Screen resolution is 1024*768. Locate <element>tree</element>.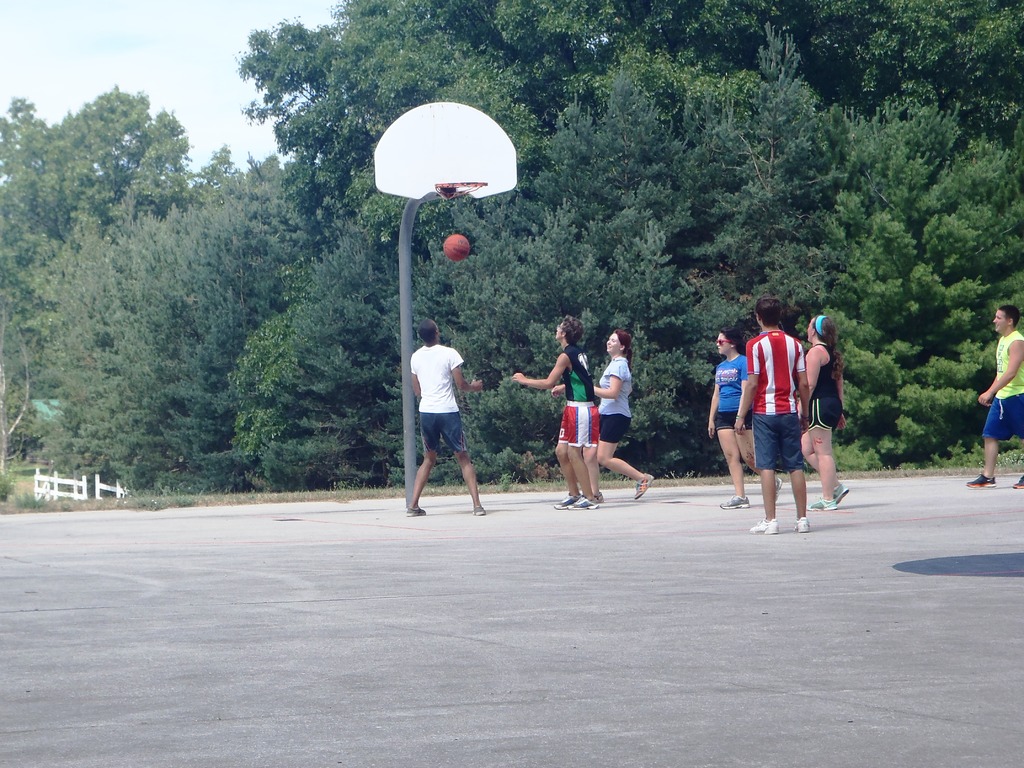
[31, 81, 195, 249].
